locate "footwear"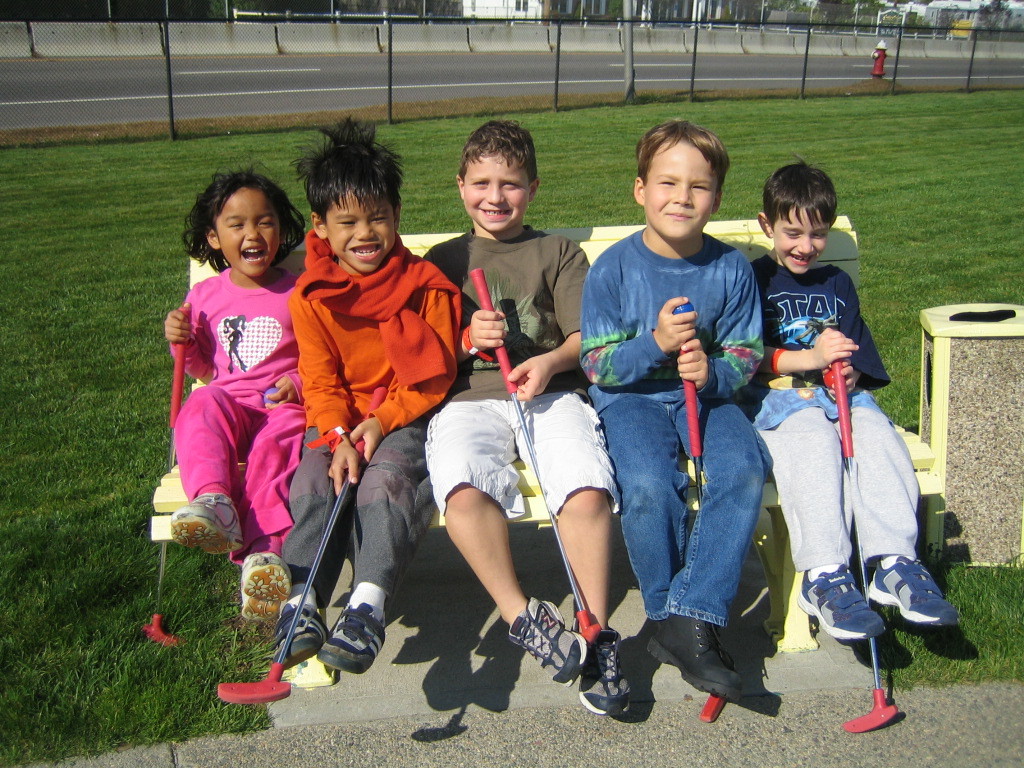
(x1=866, y1=553, x2=960, y2=627)
